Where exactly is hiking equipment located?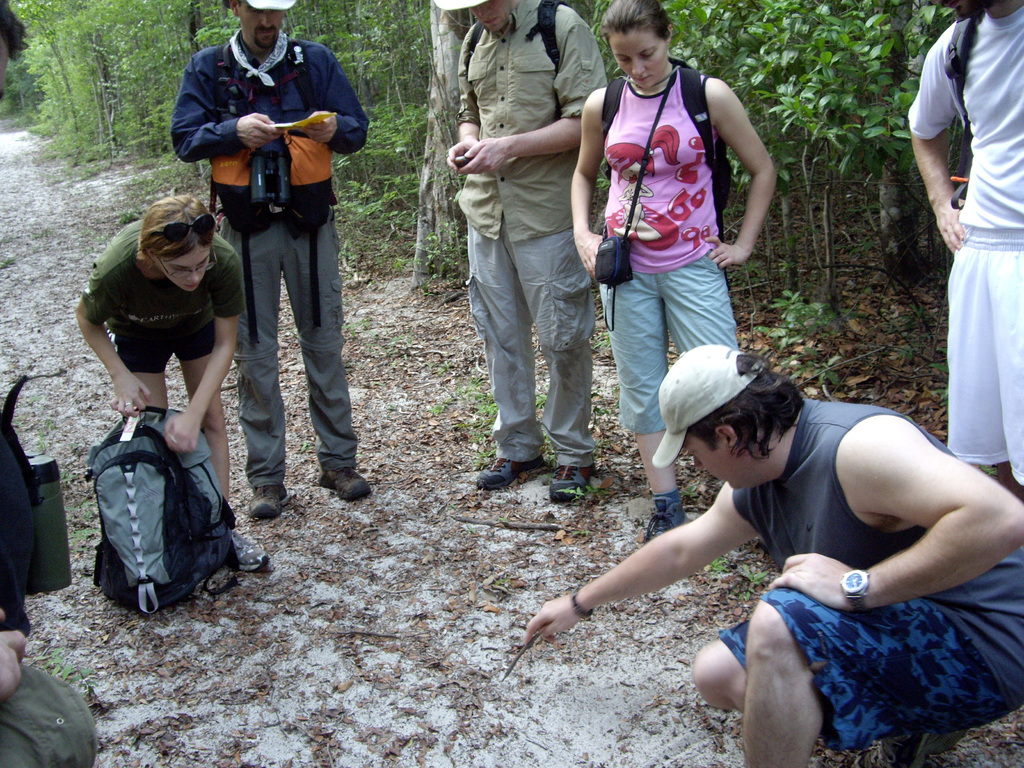
Its bounding box is BBox(602, 56, 735, 243).
